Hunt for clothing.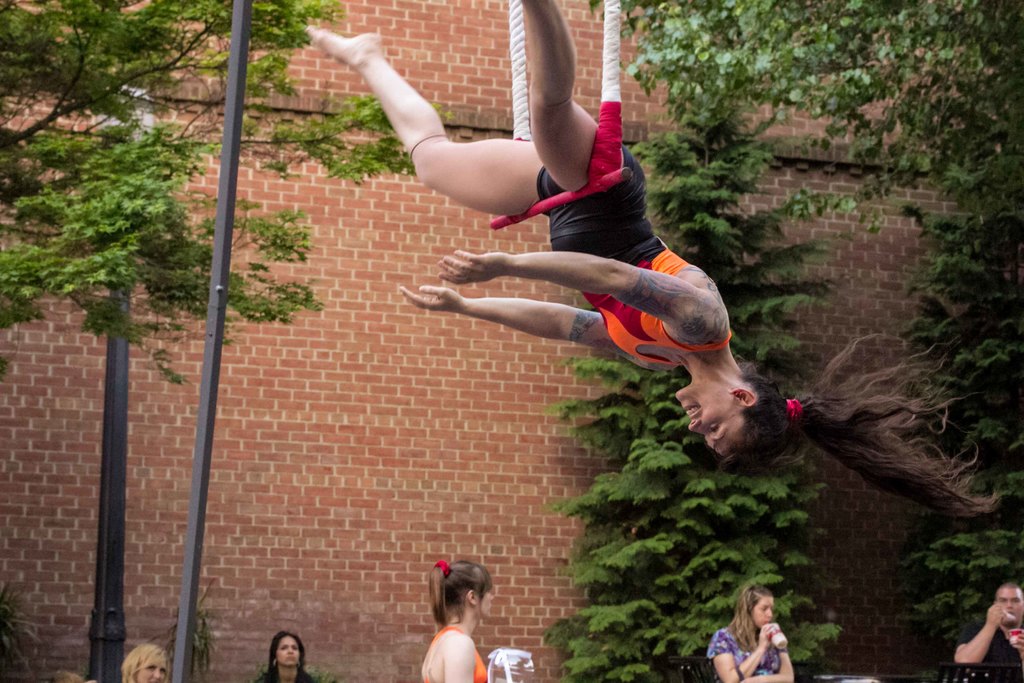
Hunted down at {"left": 420, "top": 625, "right": 492, "bottom": 679}.
